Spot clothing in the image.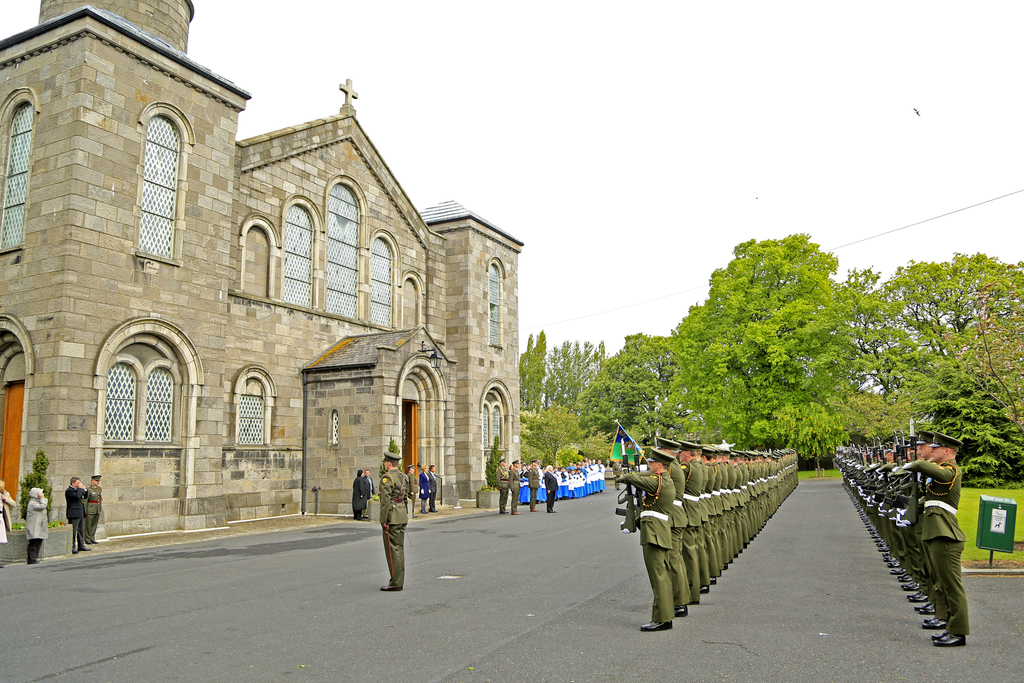
clothing found at left=900, top=488, right=950, bottom=623.
